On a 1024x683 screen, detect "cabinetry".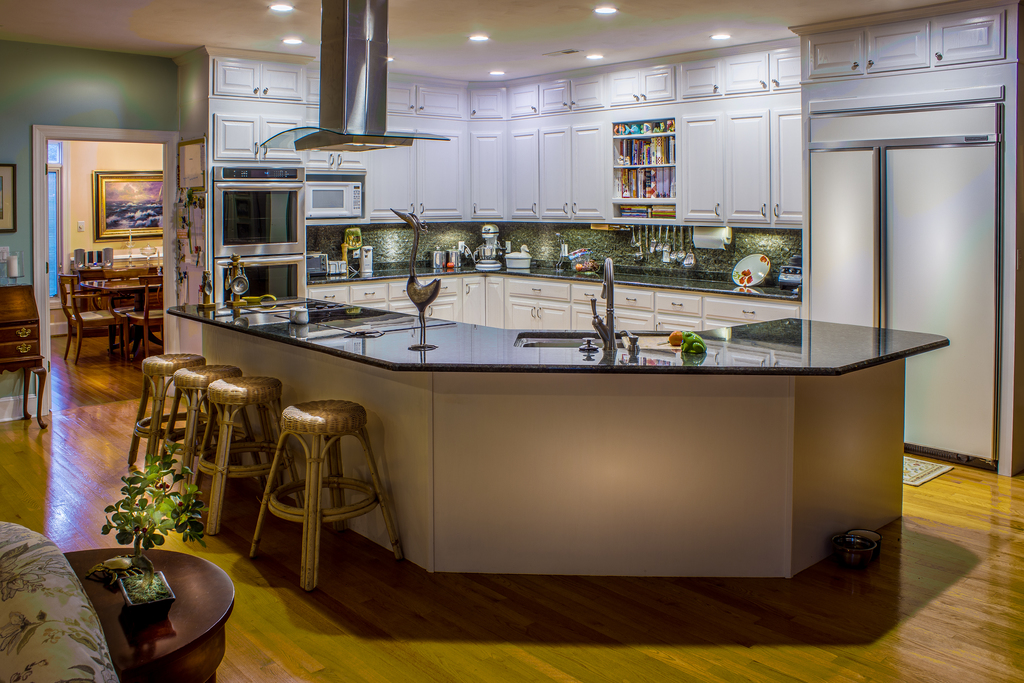
(left=469, top=120, right=504, bottom=214).
